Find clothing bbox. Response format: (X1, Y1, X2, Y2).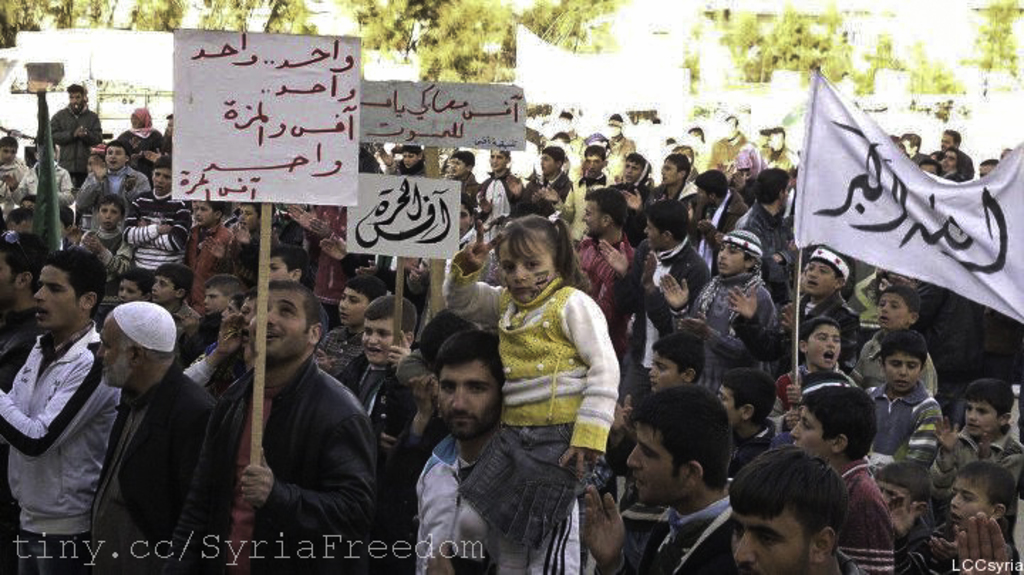
(694, 130, 752, 174).
